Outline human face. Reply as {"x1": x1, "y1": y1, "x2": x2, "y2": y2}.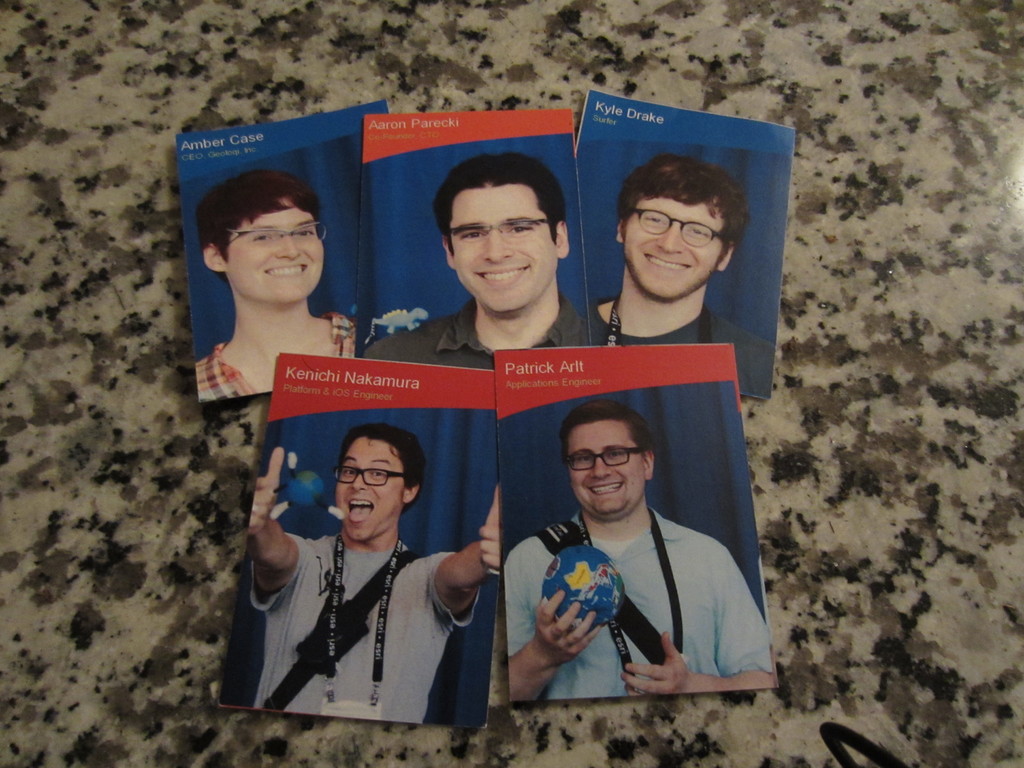
{"x1": 334, "y1": 437, "x2": 403, "y2": 544}.
